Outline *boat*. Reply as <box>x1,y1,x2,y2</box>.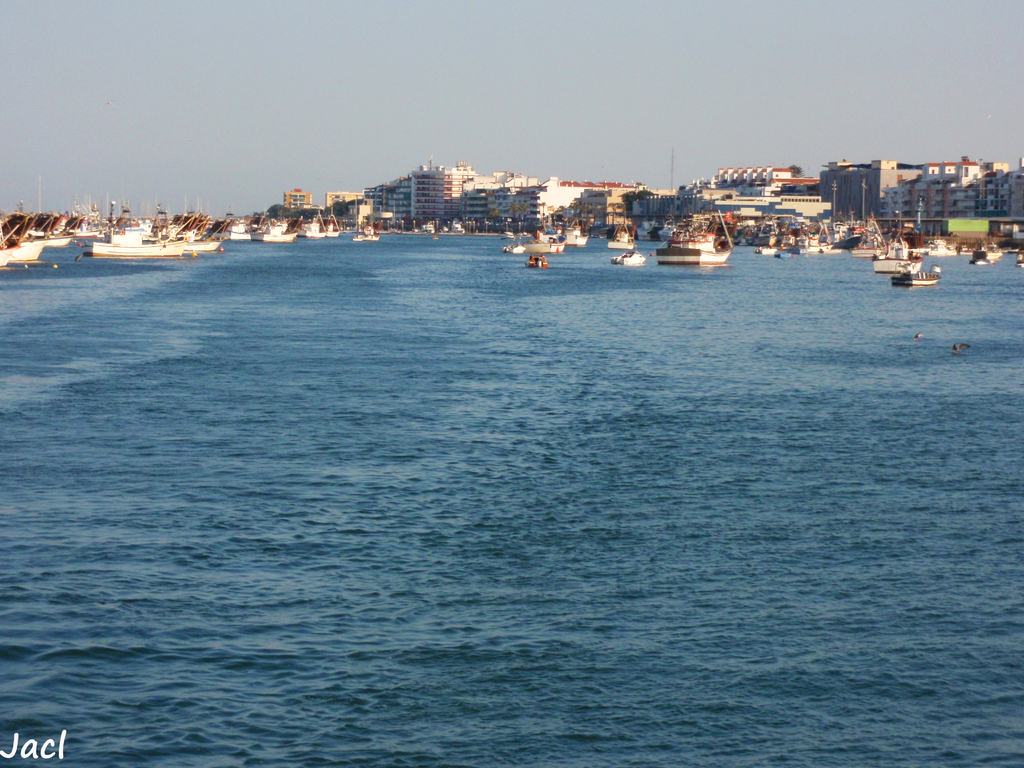
<box>448,218,465,237</box>.
